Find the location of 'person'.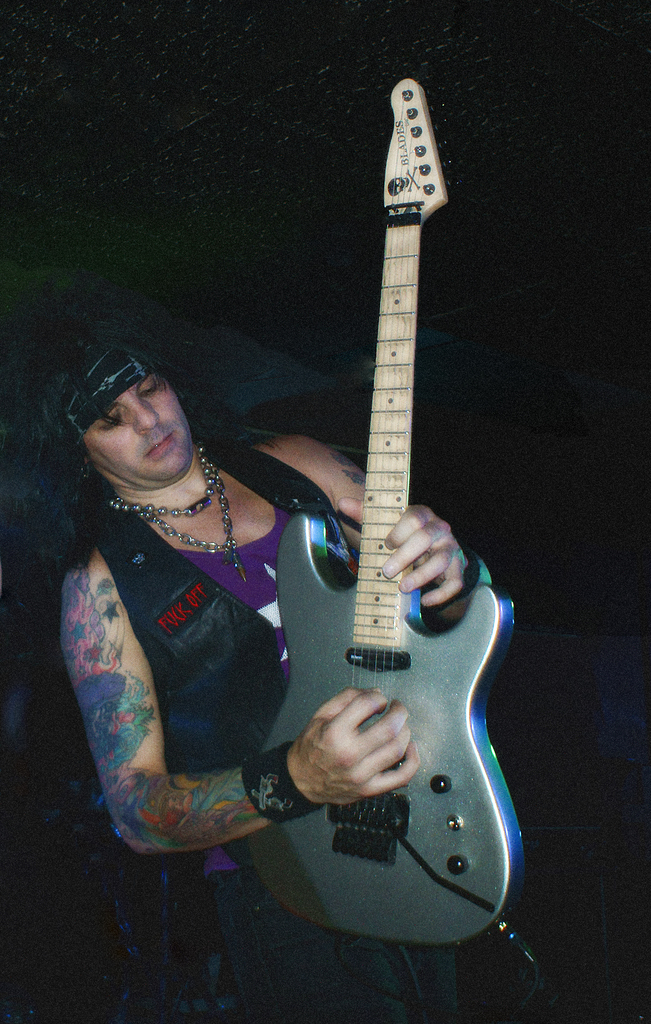
Location: crop(0, 311, 537, 1023).
